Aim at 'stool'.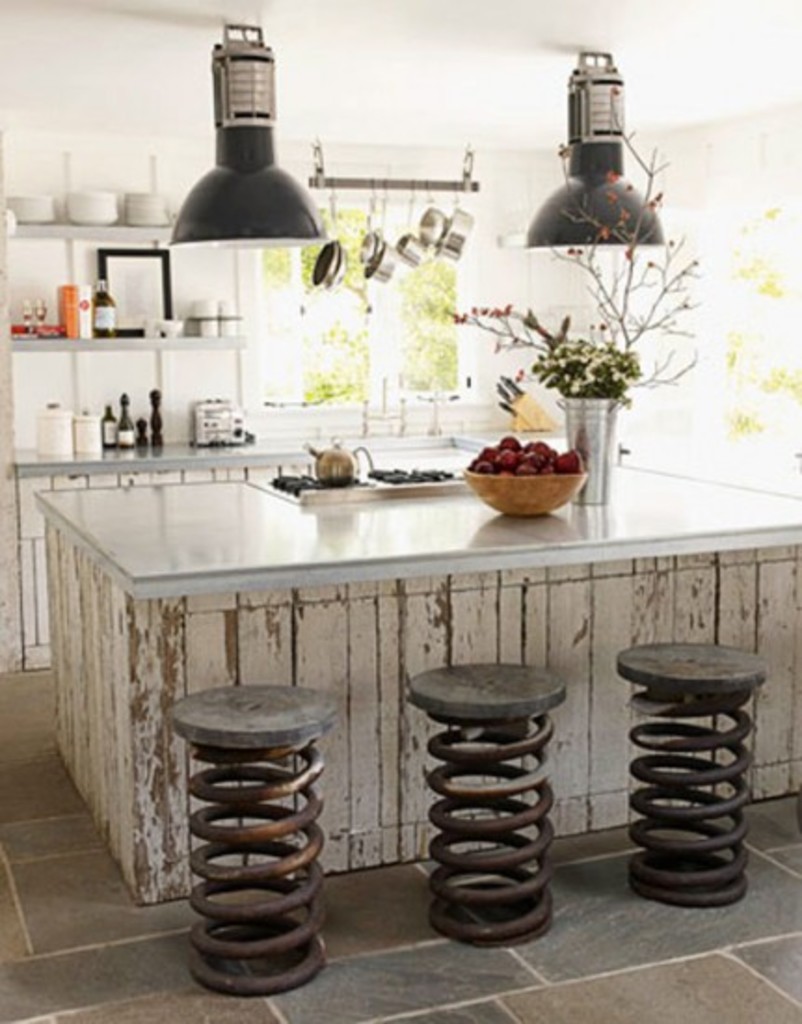
Aimed at bbox=[171, 678, 341, 996].
